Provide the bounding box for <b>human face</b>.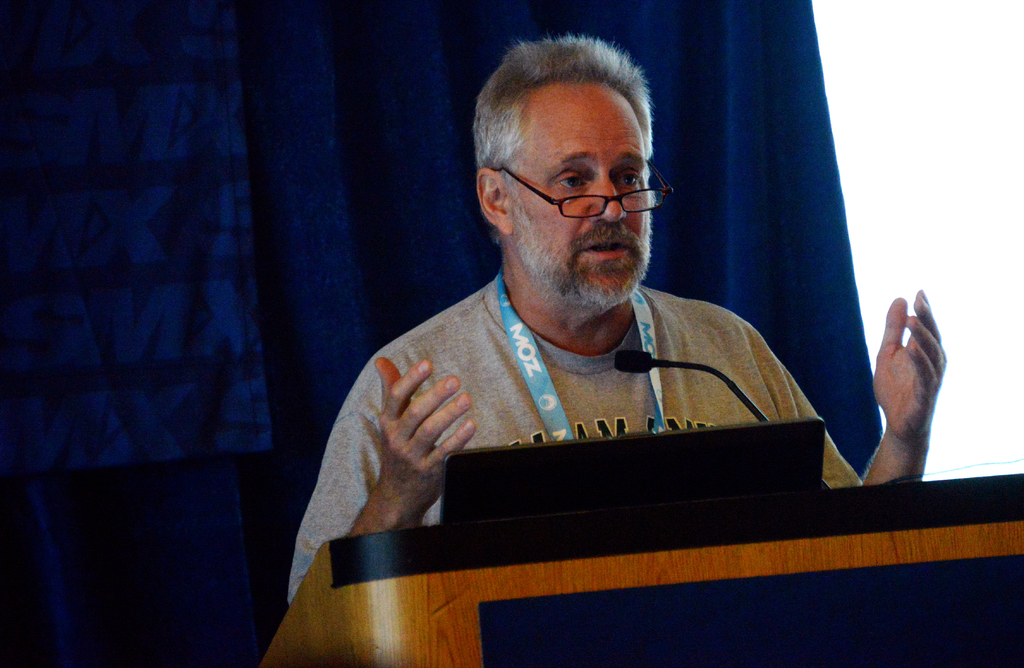
[495, 76, 648, 306].
